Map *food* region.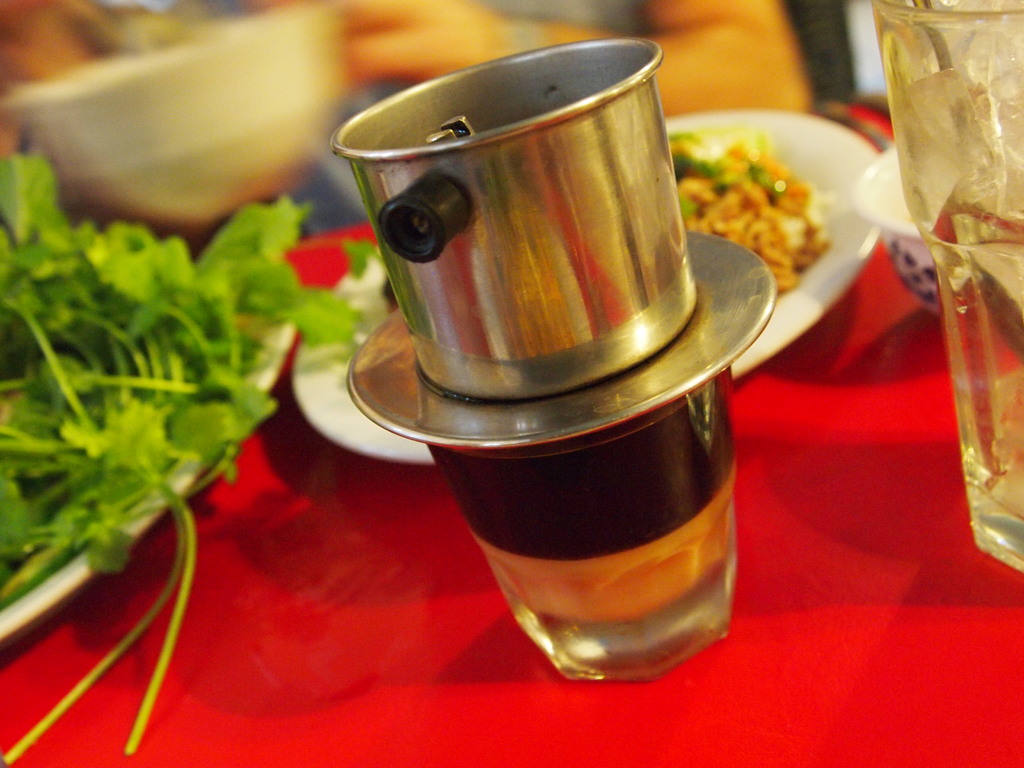
Mapped to BBox(0, 135, 346, 767).
